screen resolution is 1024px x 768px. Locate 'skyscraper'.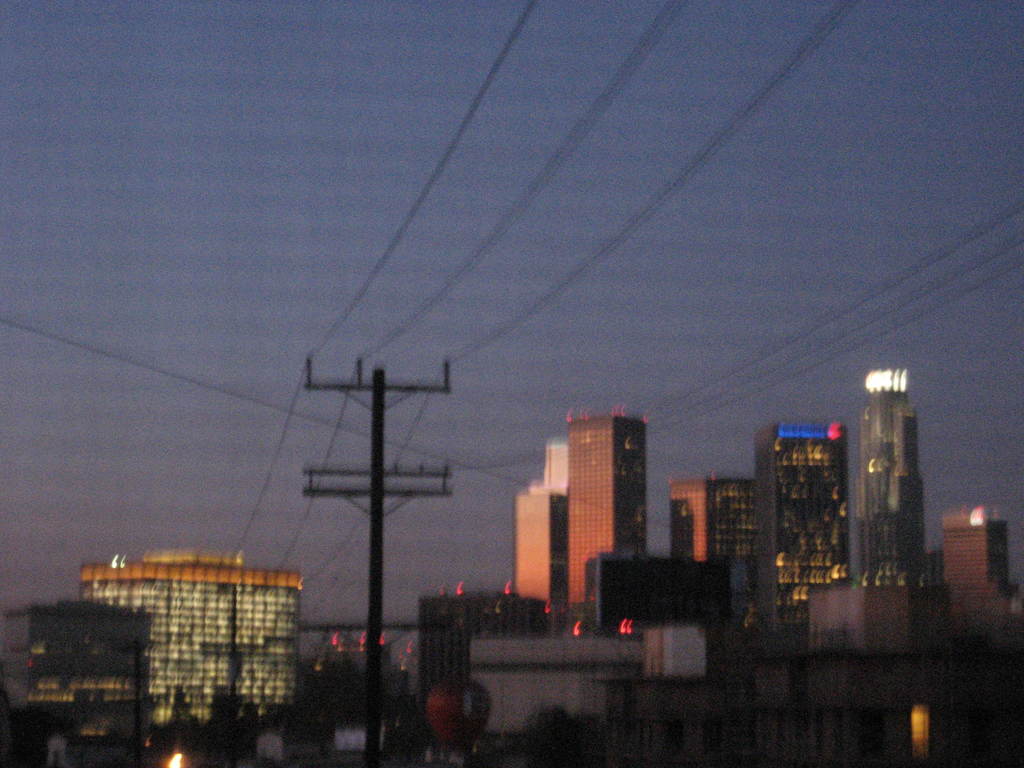
Rect(83, 551, 314, 710).
